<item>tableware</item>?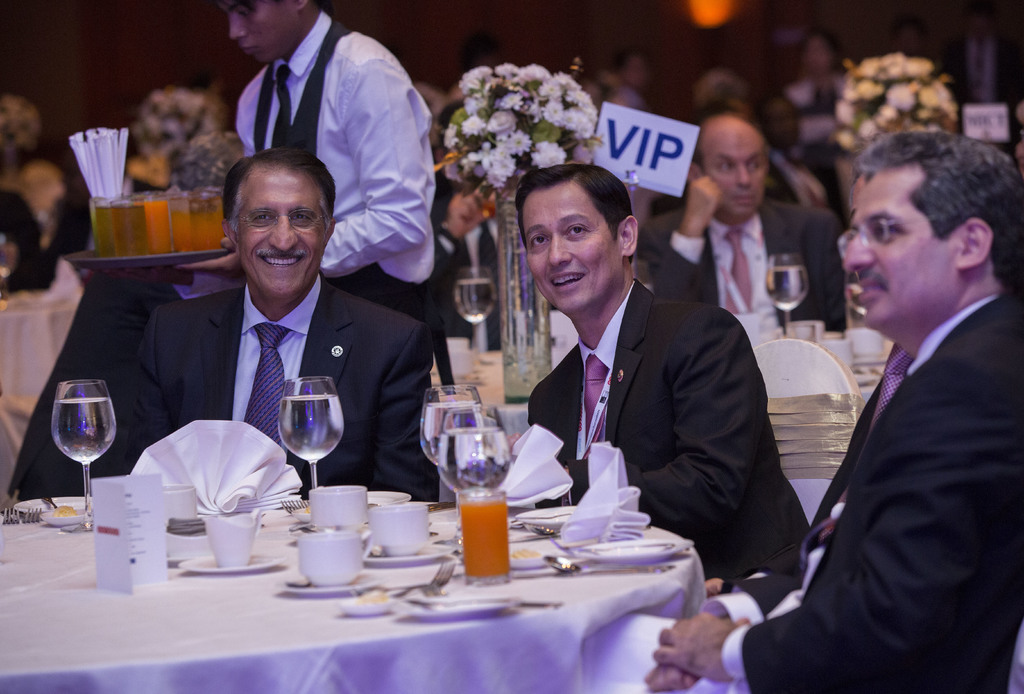
BBox(178, 550, 290, 577)
